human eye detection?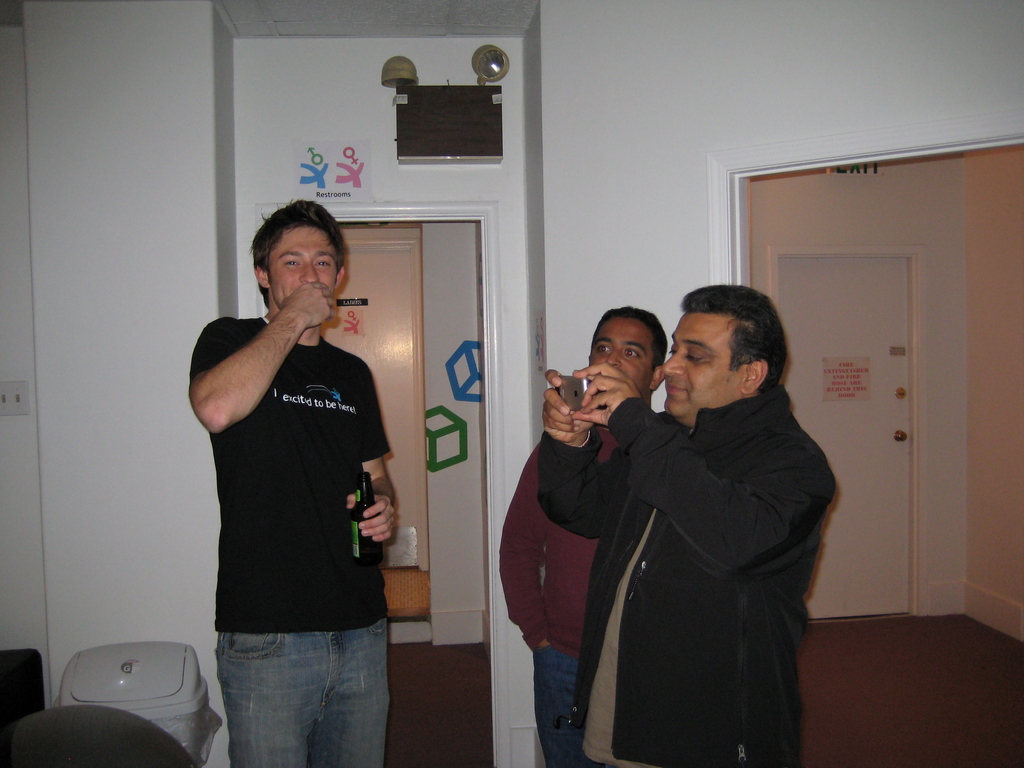
593, 342, 614, 358
